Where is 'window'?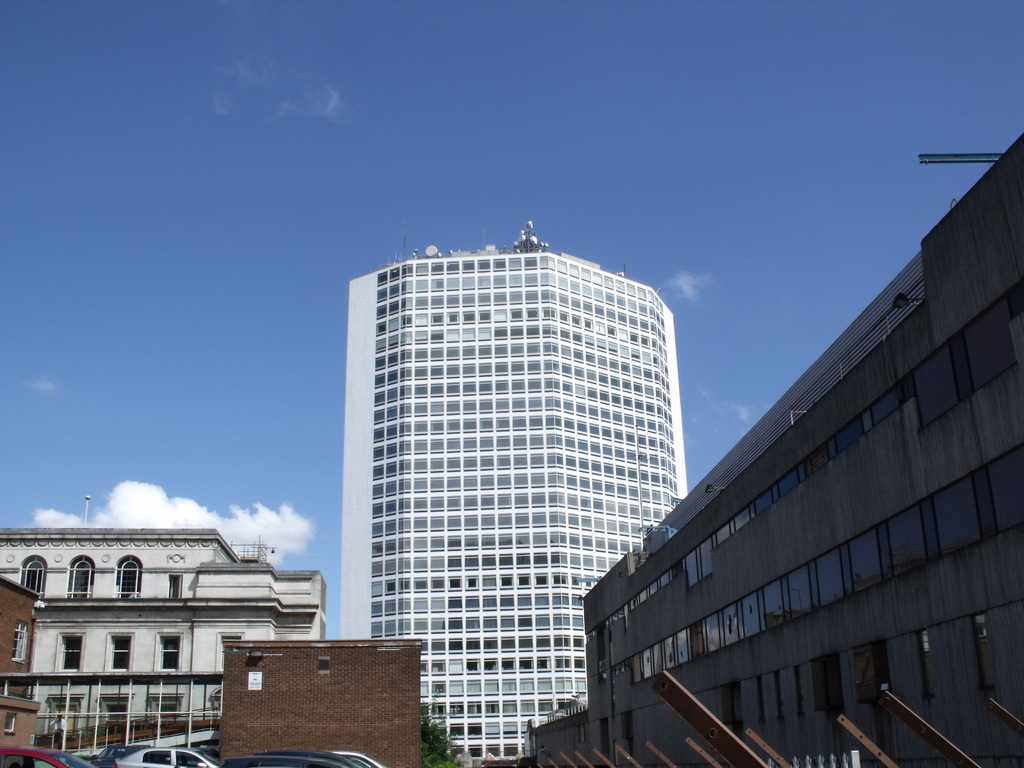
locate(100, 689, 128, 724).
